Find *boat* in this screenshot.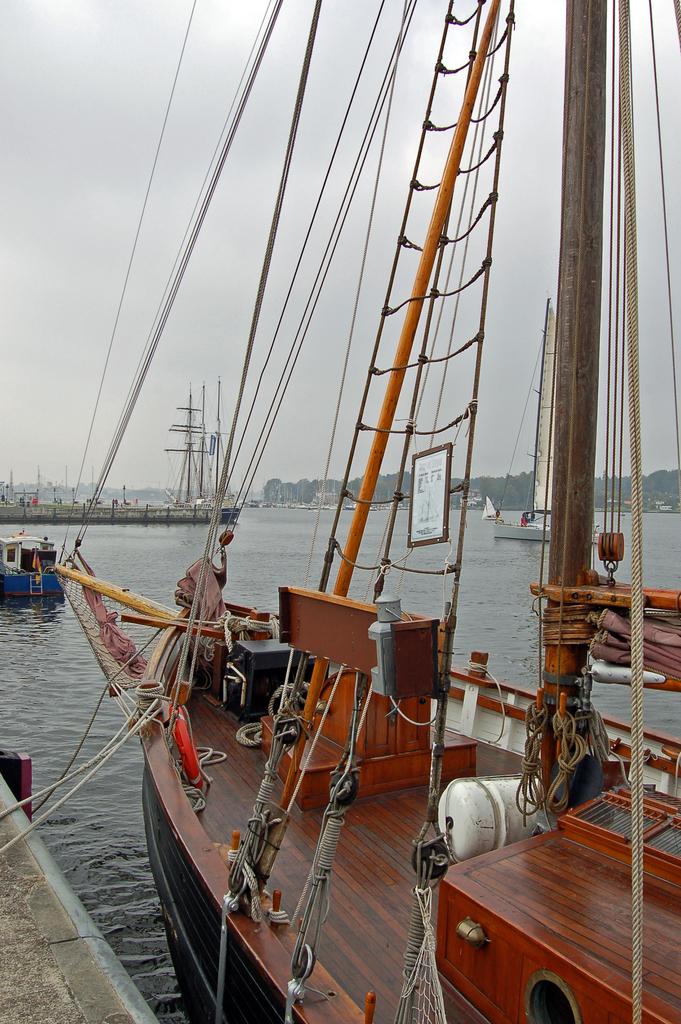
The bounding box for *boat* is pyautogui.locateOnScreen(484, 495, 504, 524).
